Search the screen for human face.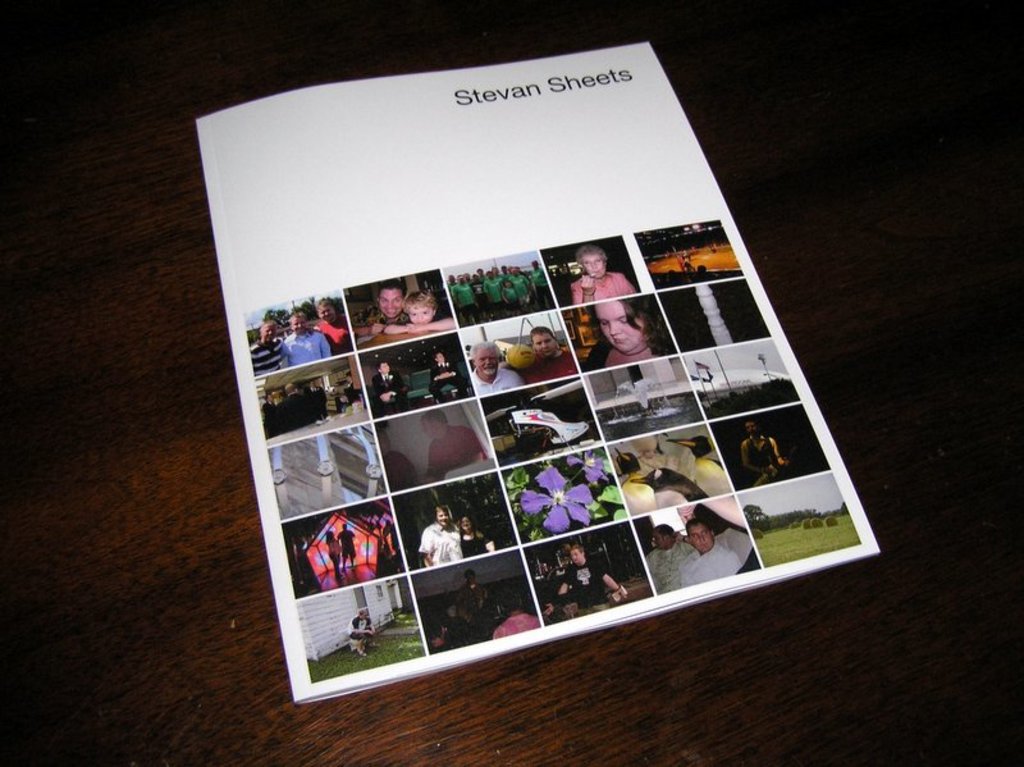
Found at locate(257, 323, 279, 346).
